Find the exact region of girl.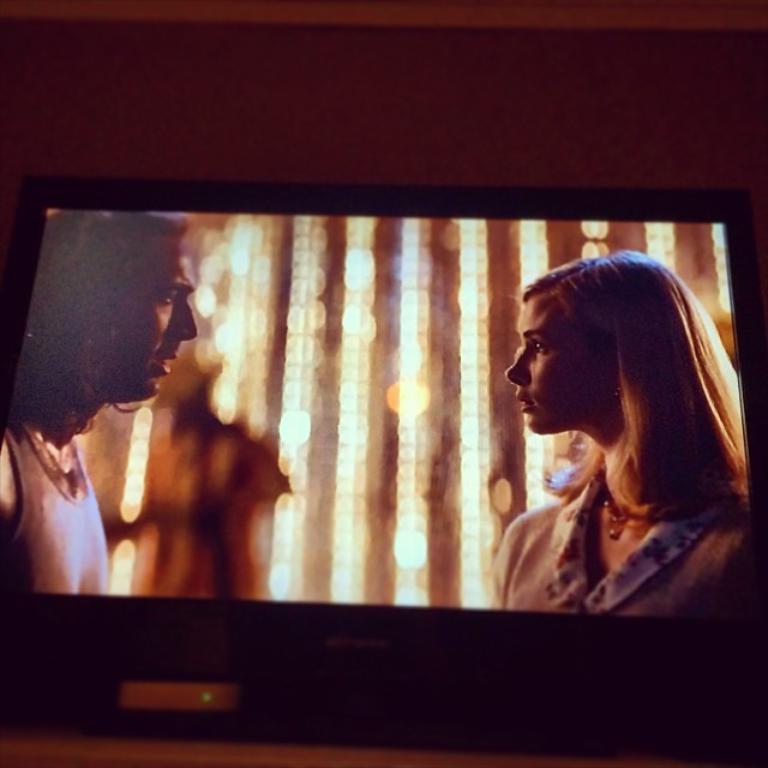
Exact region: l=485, t=250, r=748, b=617.
